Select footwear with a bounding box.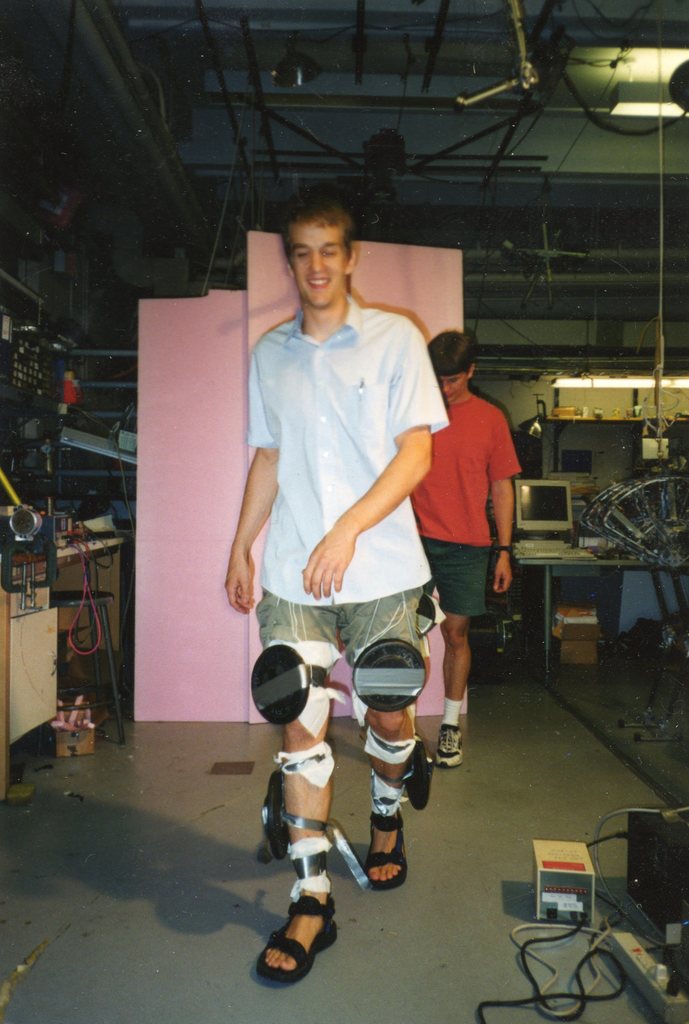
433:727:463:767.
